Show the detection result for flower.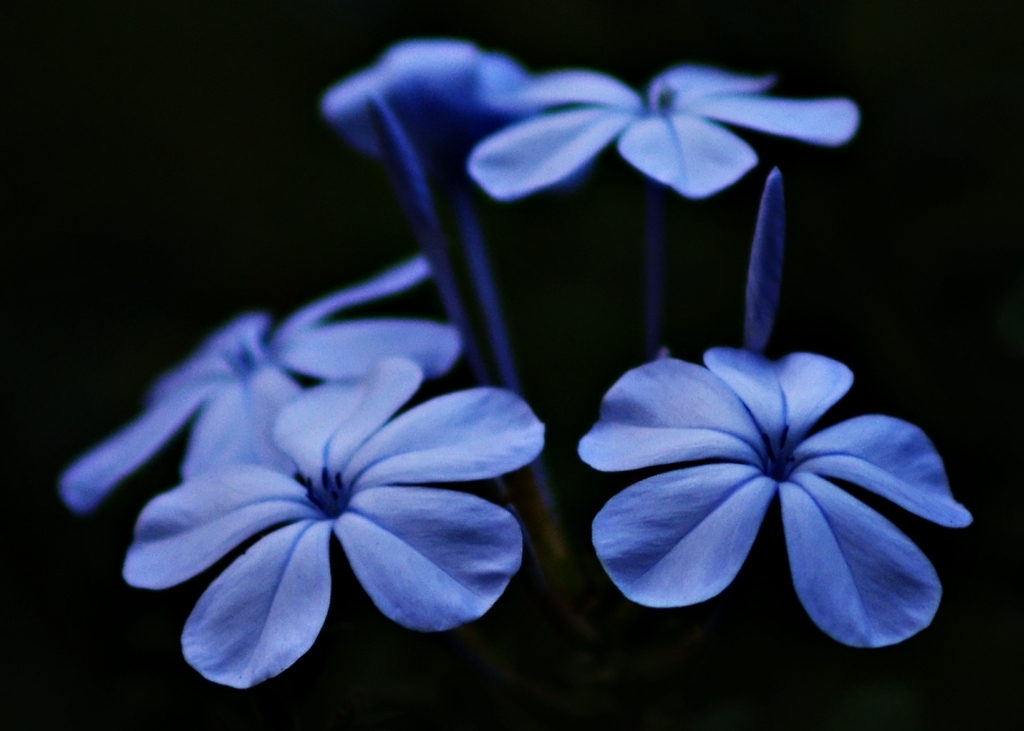
rect(465, 60, 865, 197).
